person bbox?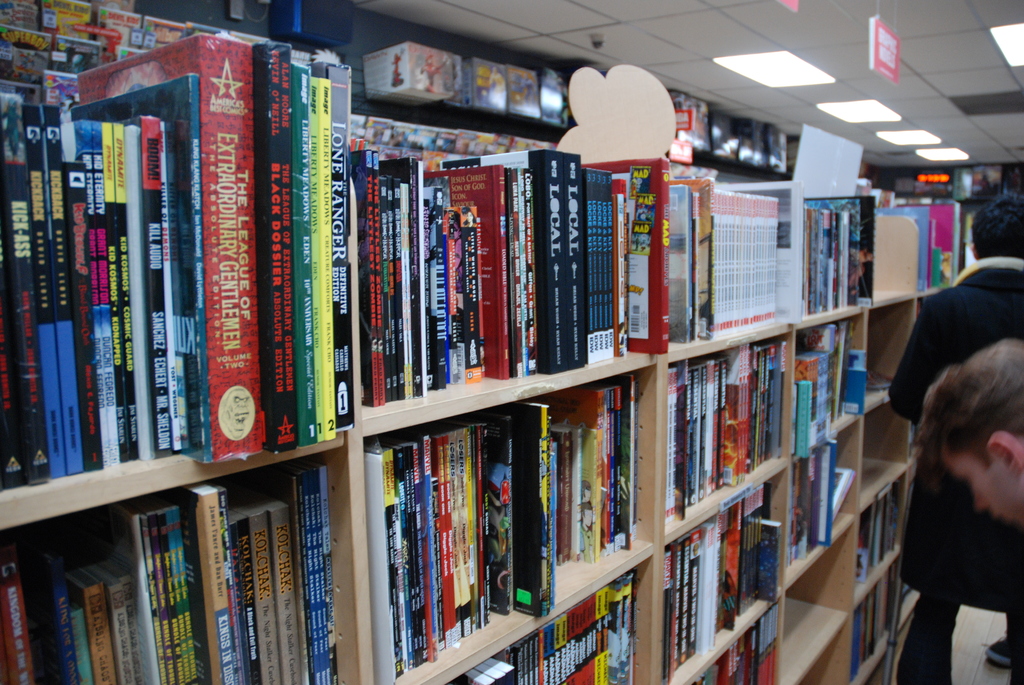
[915,340,1023,524]
